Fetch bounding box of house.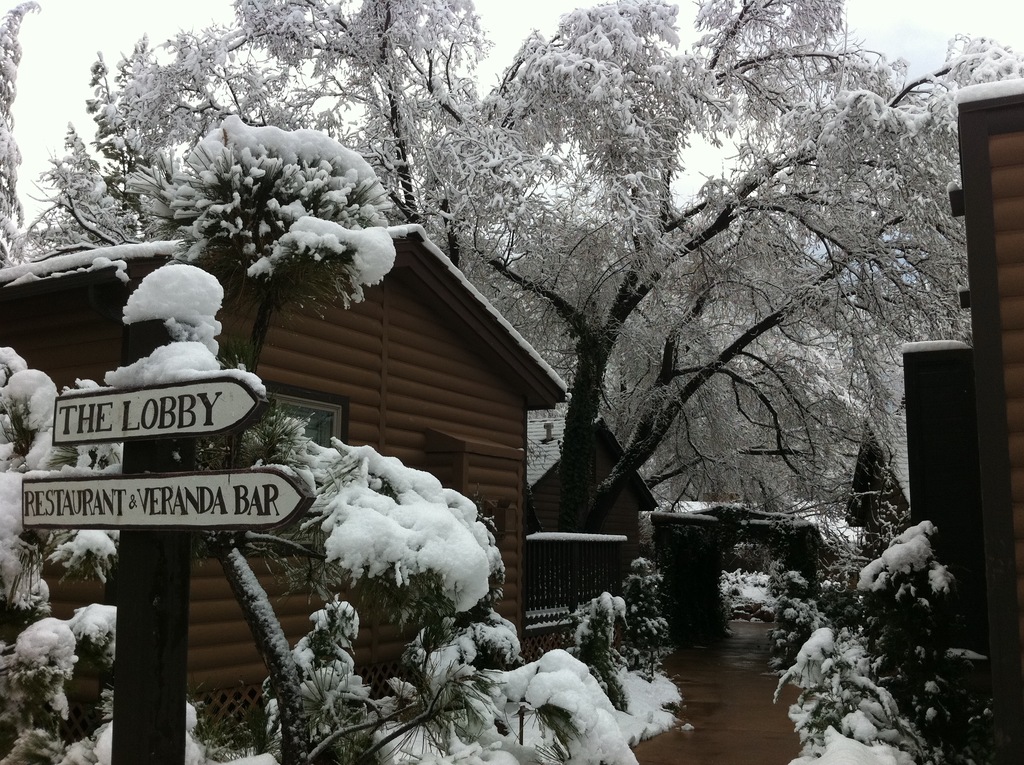
Bbox: bbox=[522, 402, 662, 657].
